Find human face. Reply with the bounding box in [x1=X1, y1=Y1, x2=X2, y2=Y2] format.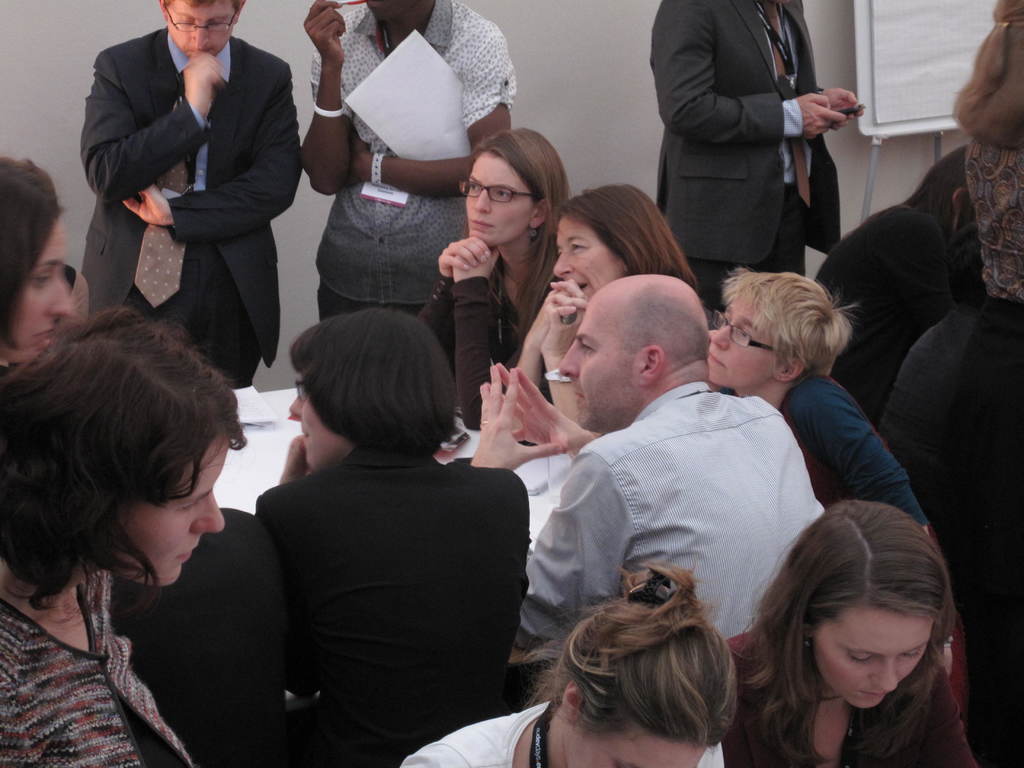
[x1=712, y1=295, x2=777, y2=385].
